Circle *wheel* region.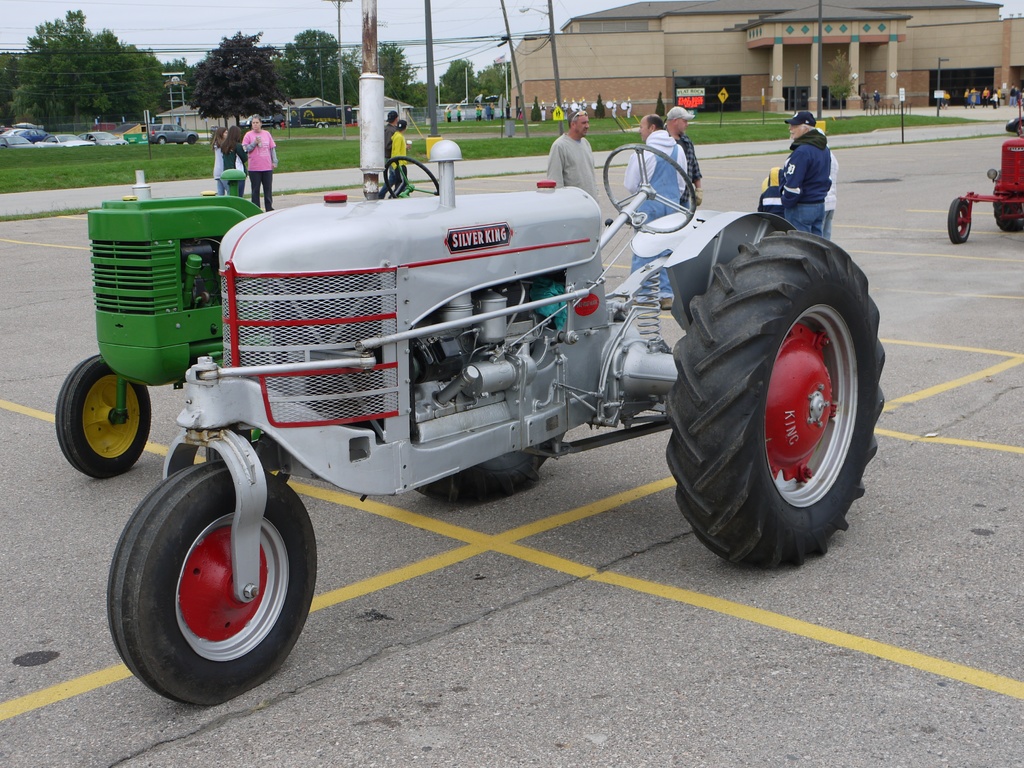
Region: 175 140 184 143.
